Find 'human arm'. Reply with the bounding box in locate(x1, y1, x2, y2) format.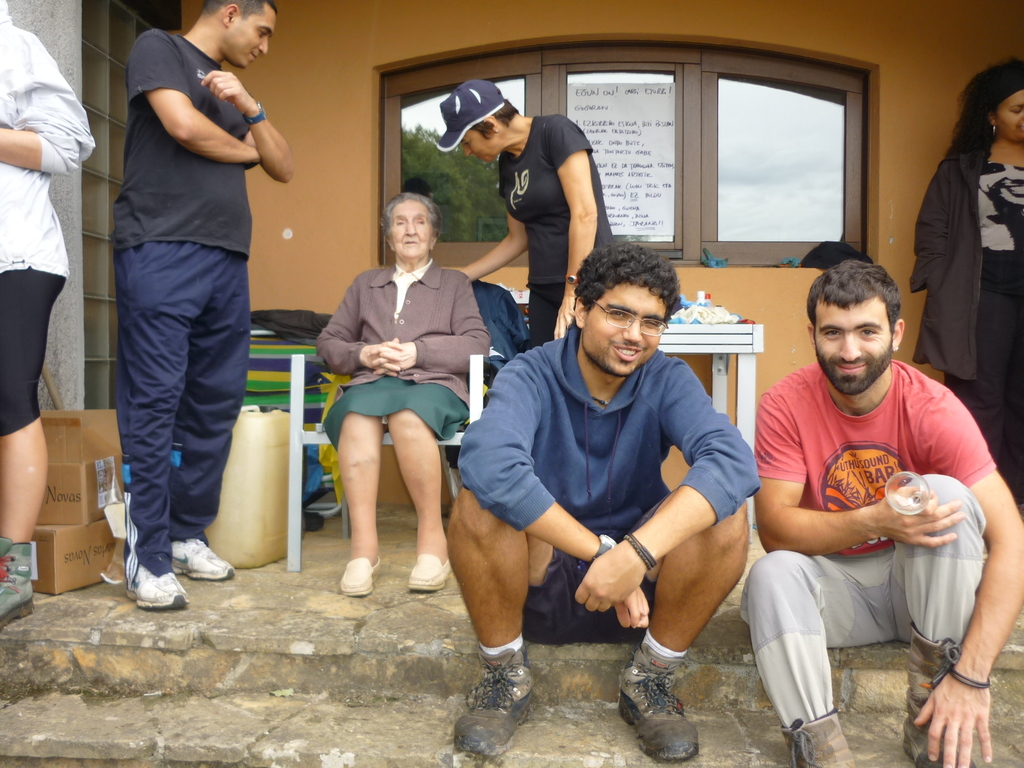
locate(904, 387, 1023, 765).
